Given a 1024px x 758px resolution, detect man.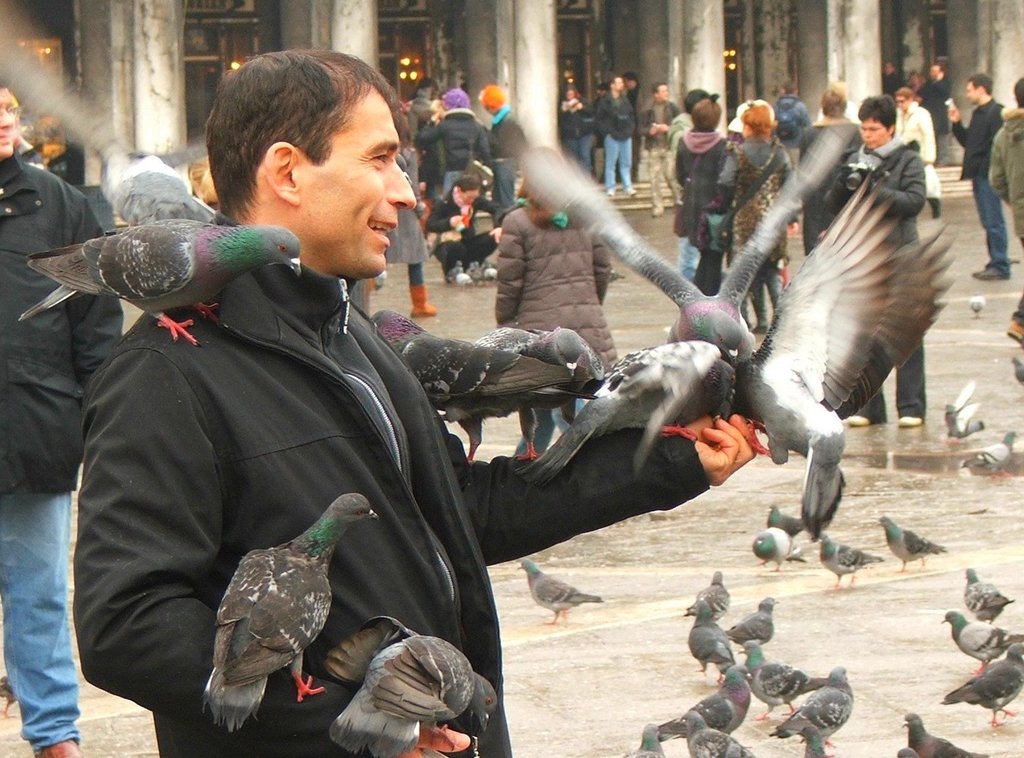
[x1=633, y1=82, x2=682, y2=221].
